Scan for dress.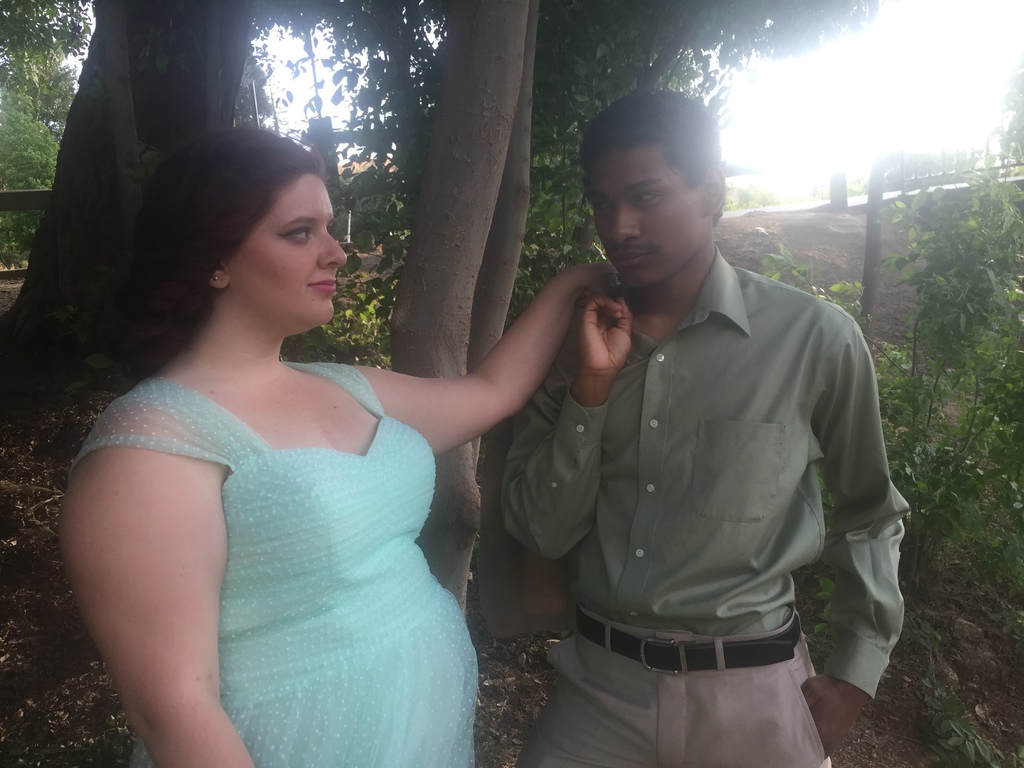
Scan result: 70 357 477 767.
